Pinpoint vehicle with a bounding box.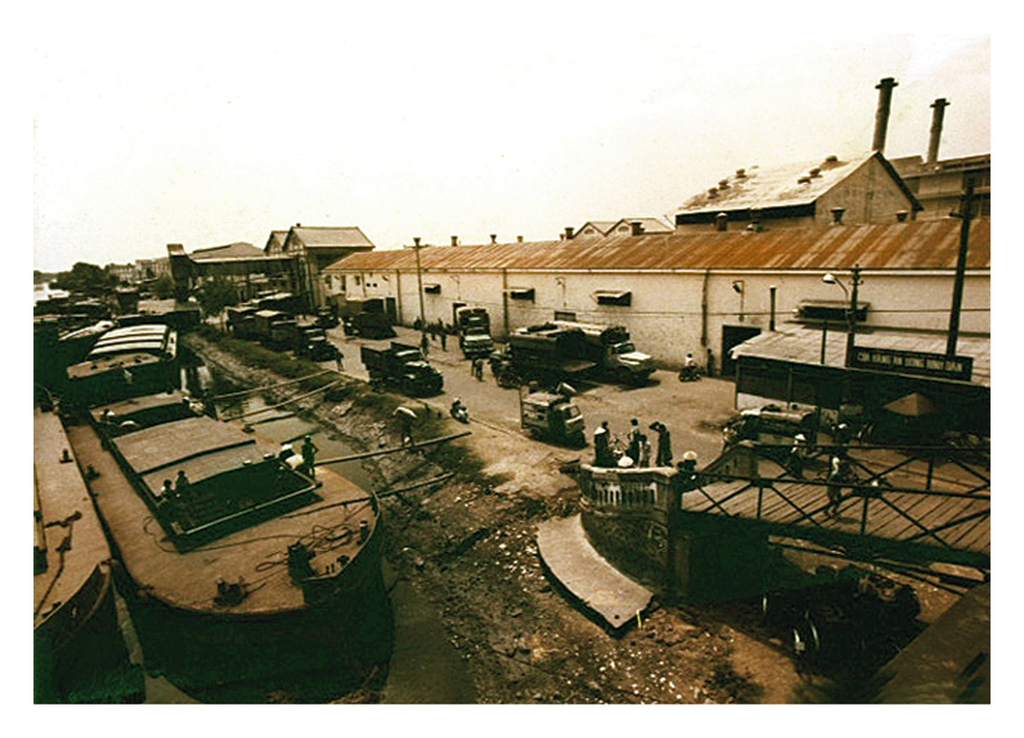
(738,407,822,445).
